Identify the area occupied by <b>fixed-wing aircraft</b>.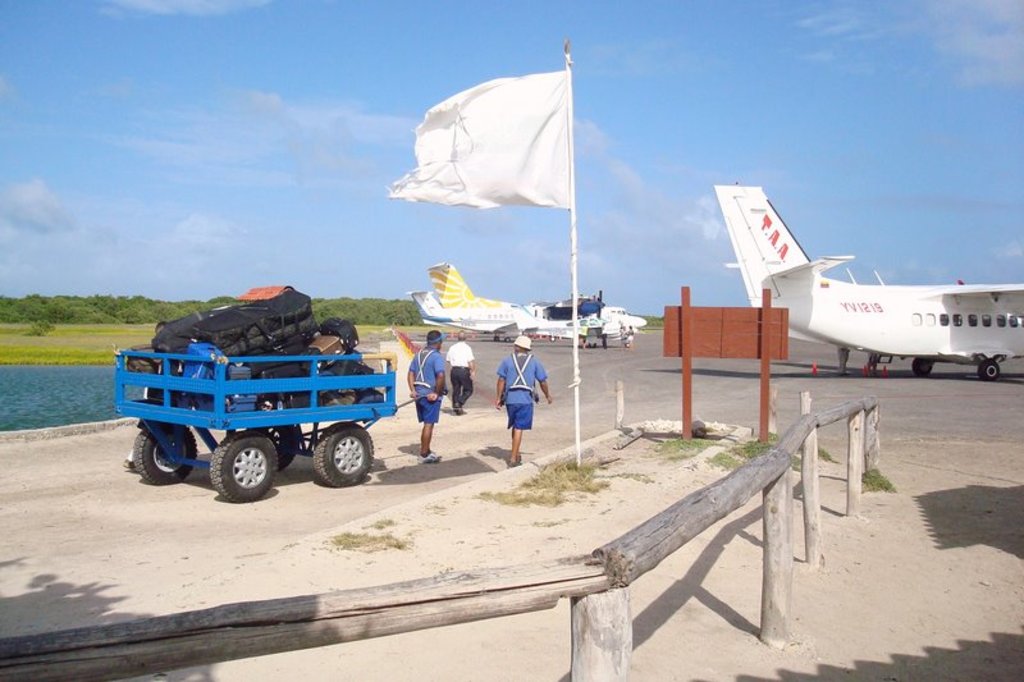
Area: select_region(425, 256, 648, 328).
